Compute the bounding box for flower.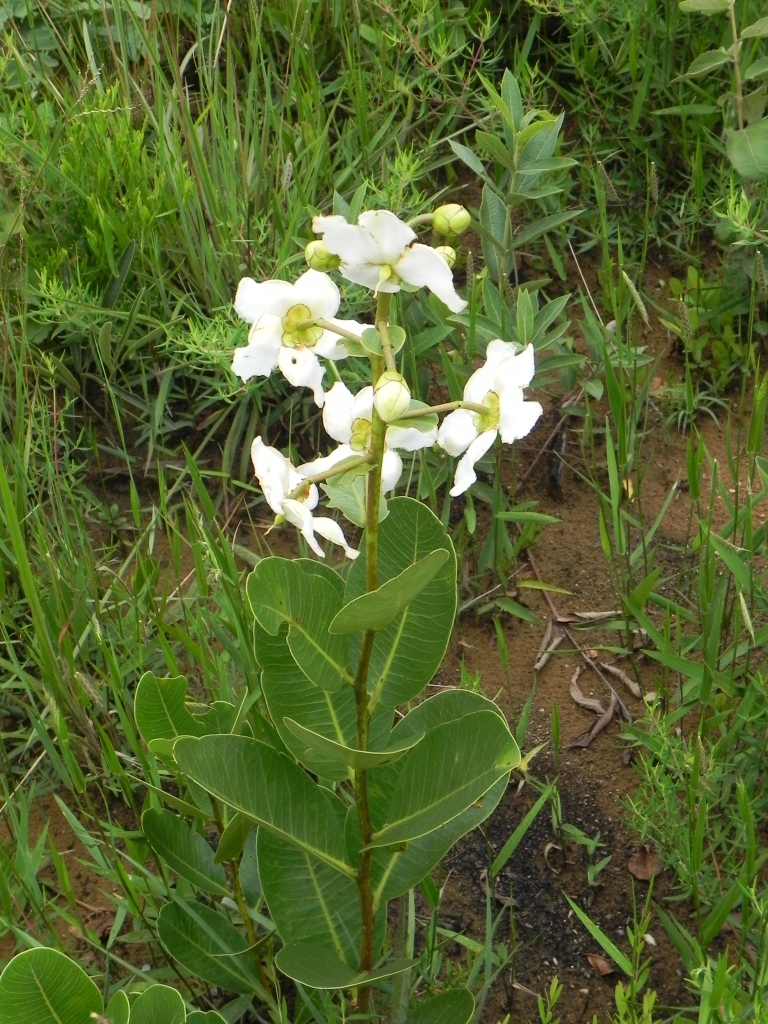
region(307, 201, 472, 313).
